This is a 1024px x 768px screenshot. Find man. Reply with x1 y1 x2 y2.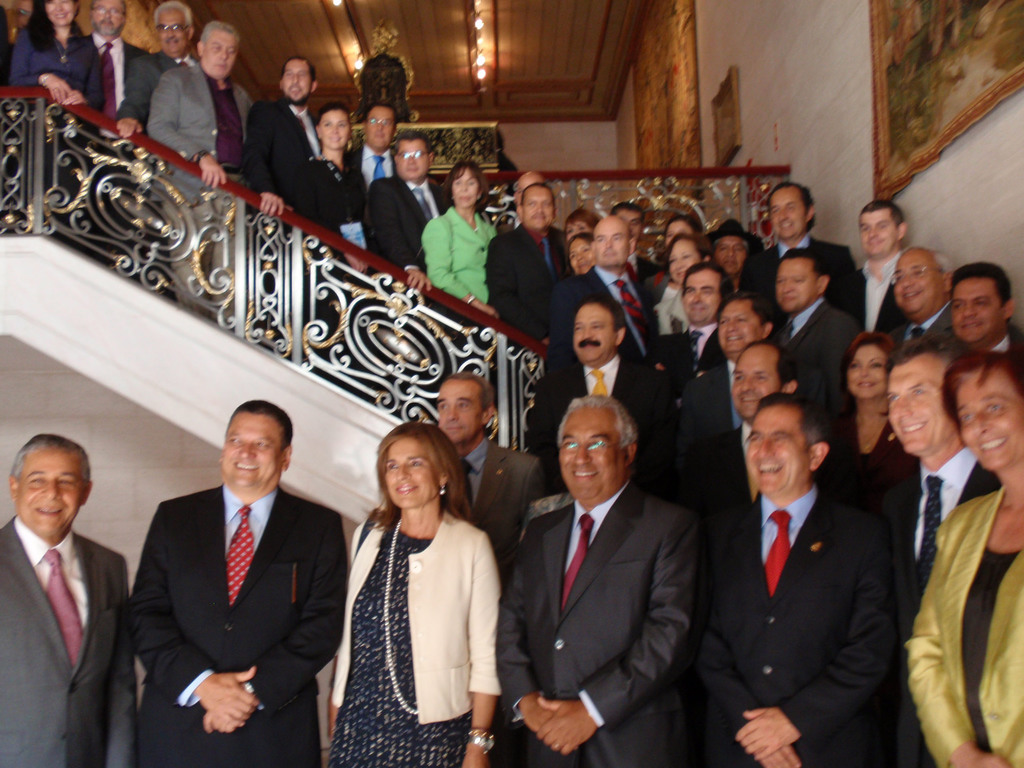
144 25 259 333.
